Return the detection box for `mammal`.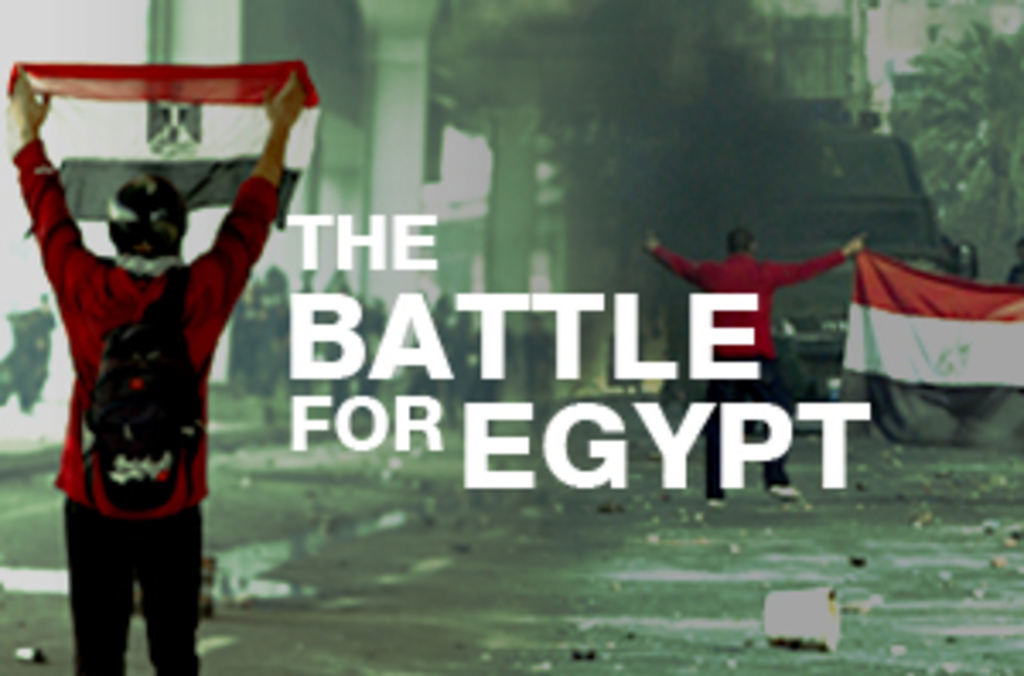
{"x1": 638, "y1": 225, "x2": 874, "y2": 509}.
